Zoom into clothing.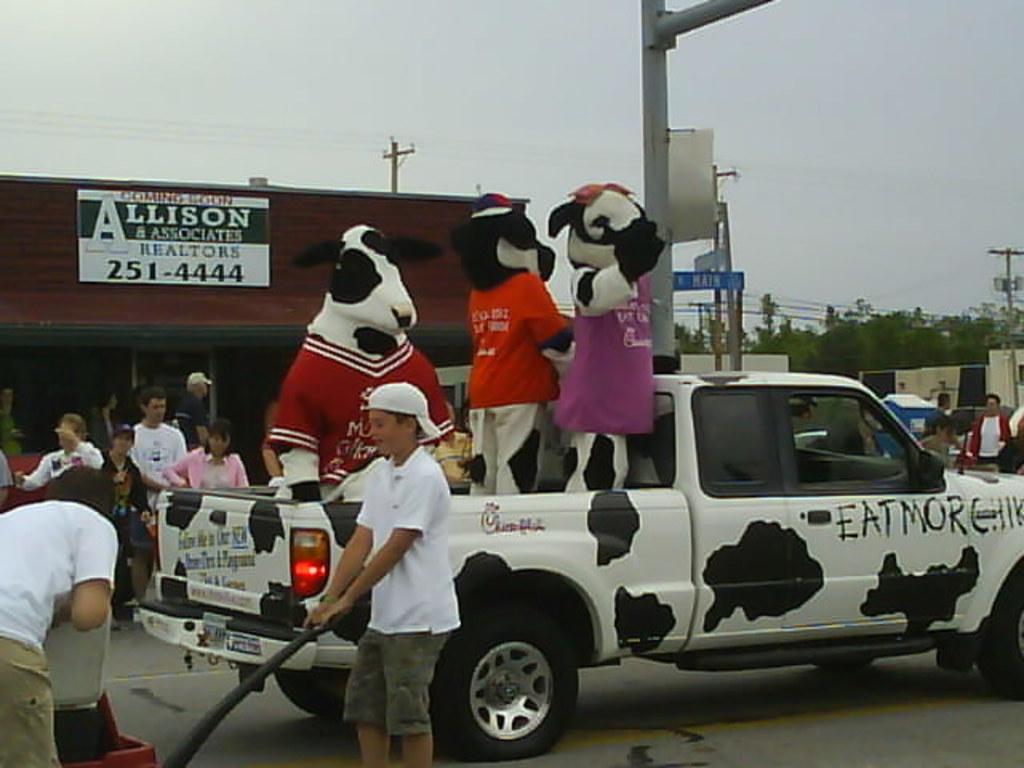
Zoom target: crop(24, 442, 101, 483).
